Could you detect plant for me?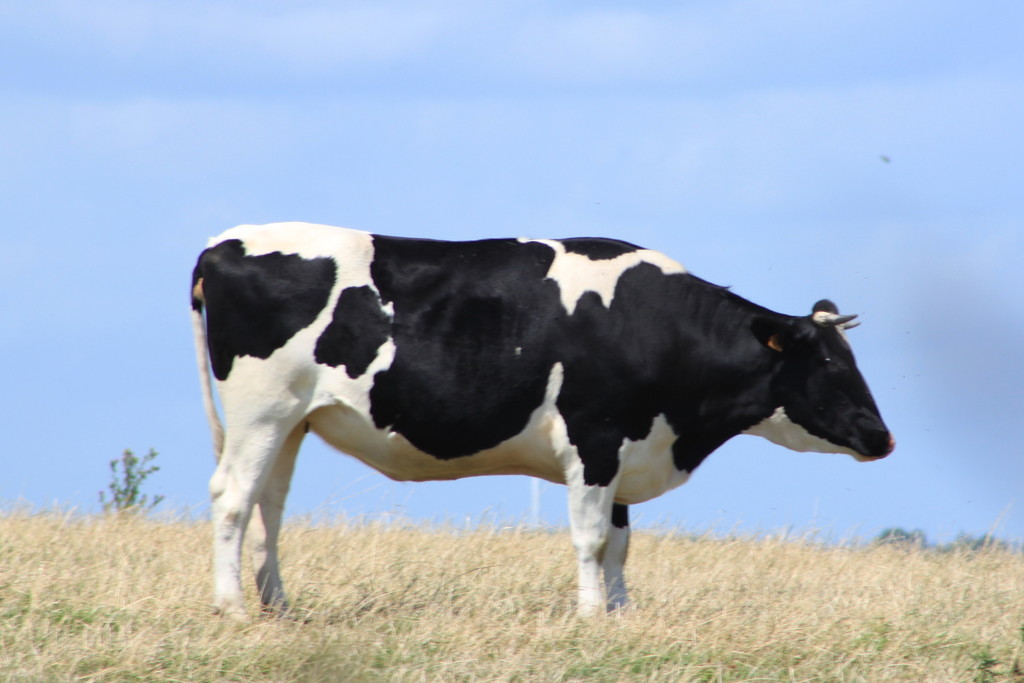
Detection result: select_region(85, 446, 161, 521).
